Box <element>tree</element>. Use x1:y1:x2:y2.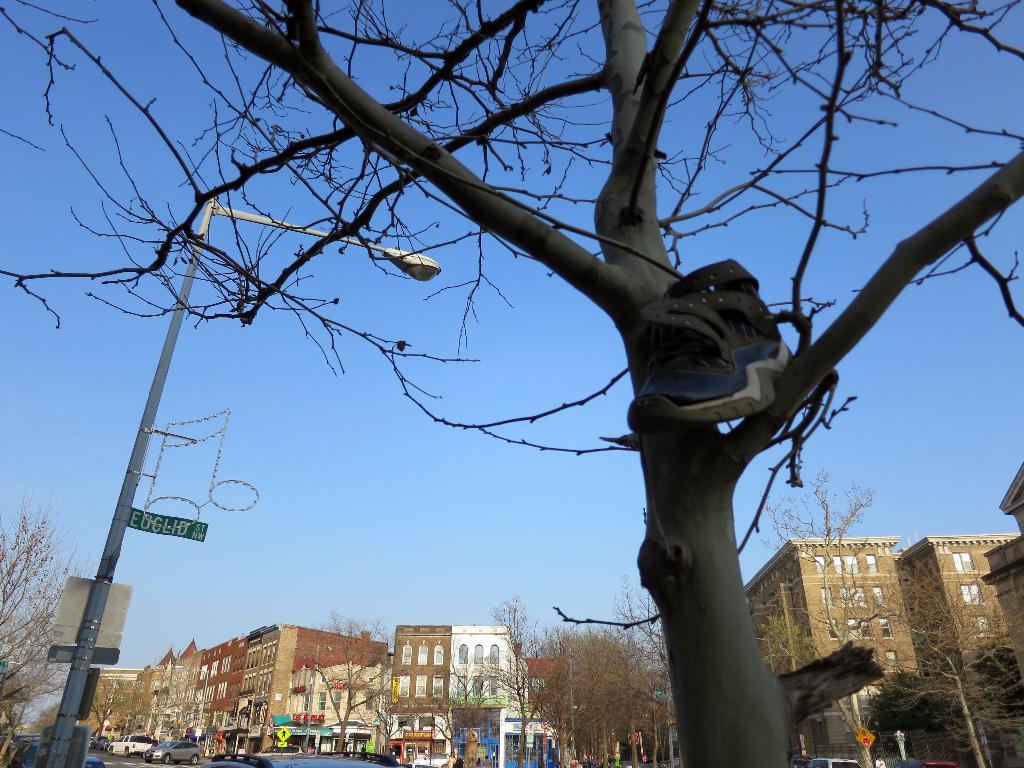
0:0:1023:767.
